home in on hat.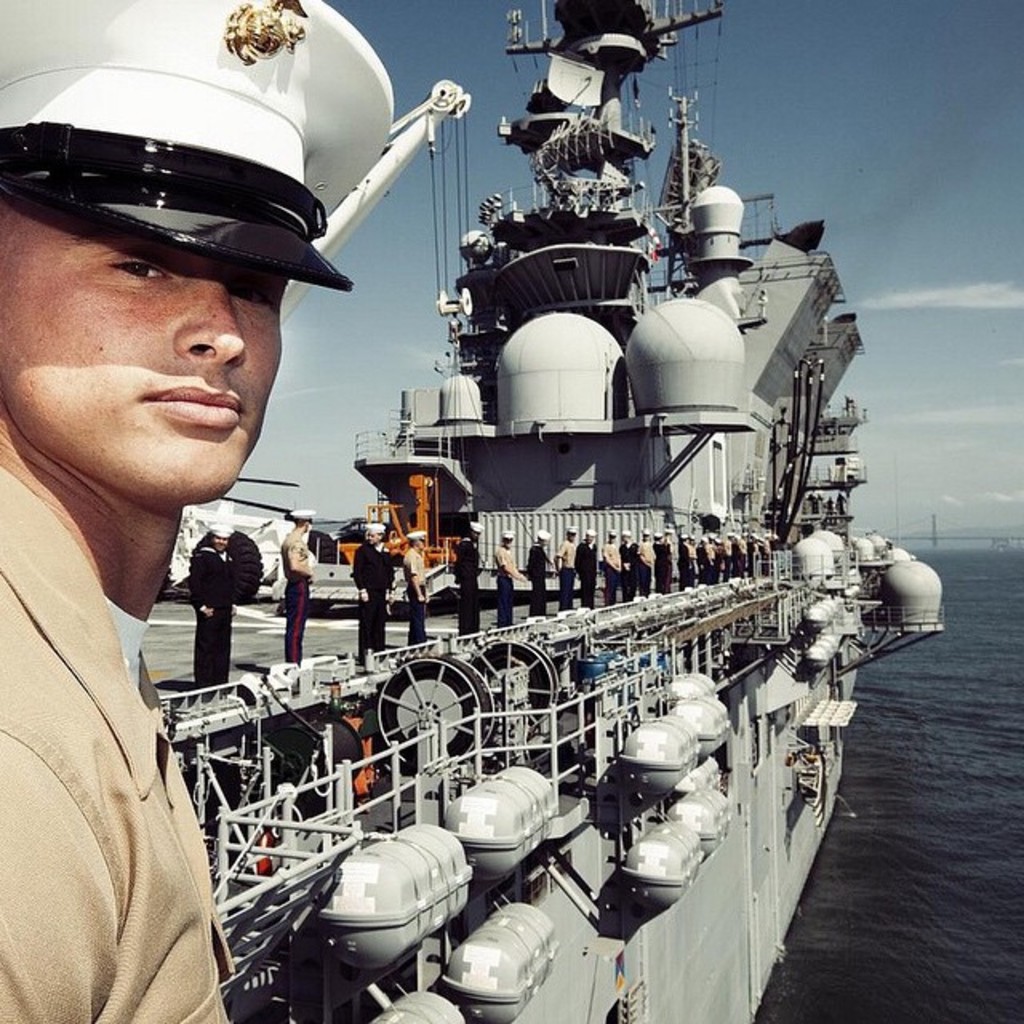
Homed in at [x1=405, y1=534, x2=424, y2=550].
